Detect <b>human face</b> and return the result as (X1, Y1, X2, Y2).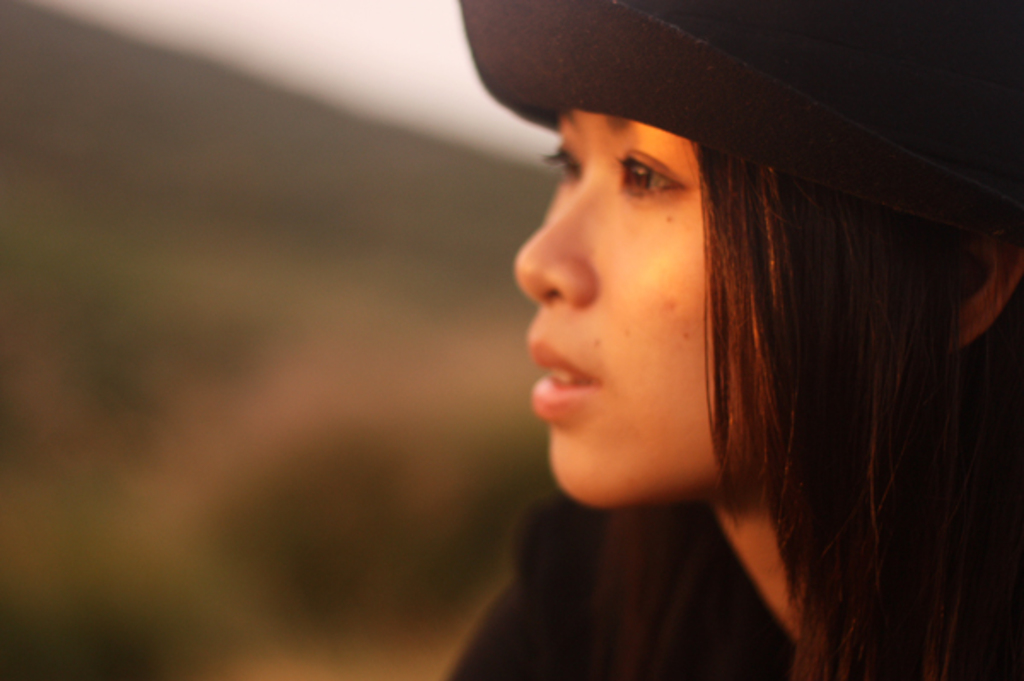
(509, 113, 768, 505).
